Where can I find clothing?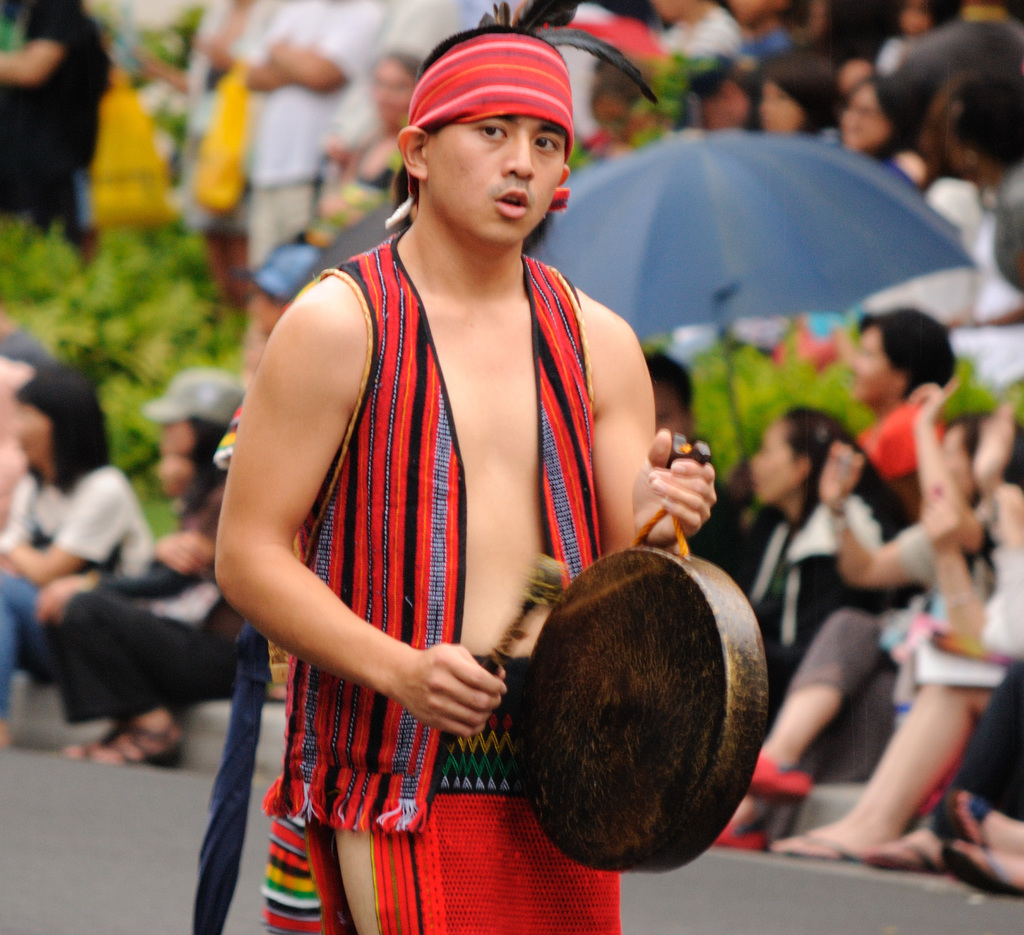
You can find it at [left=929, top=176, right=1016, bottom=317].
